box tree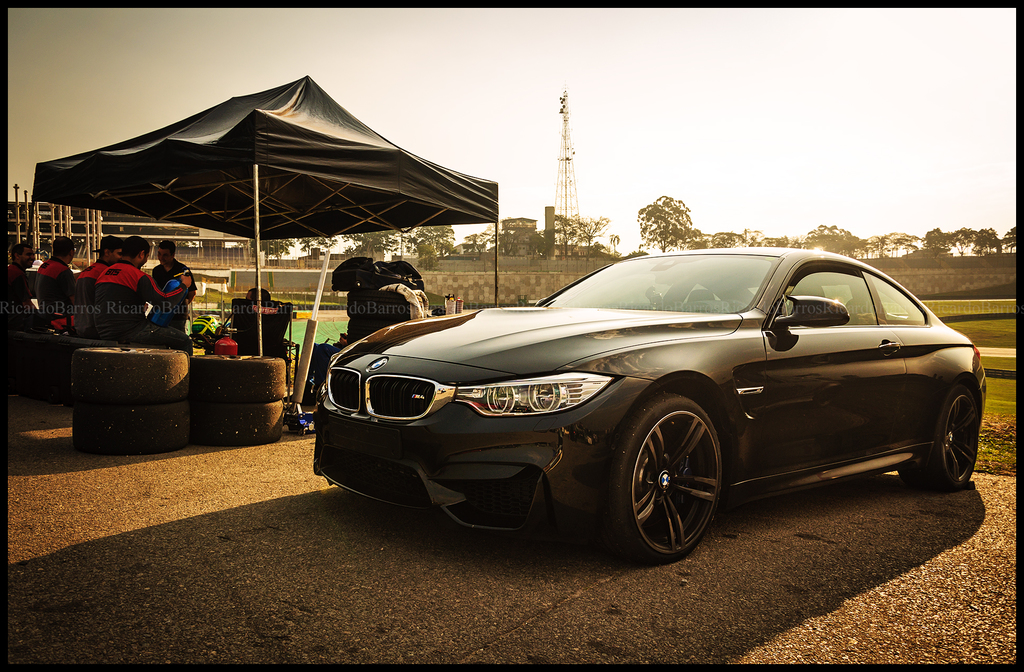
pyautogui.locateOnScreen(249, 237, 290, 257)
